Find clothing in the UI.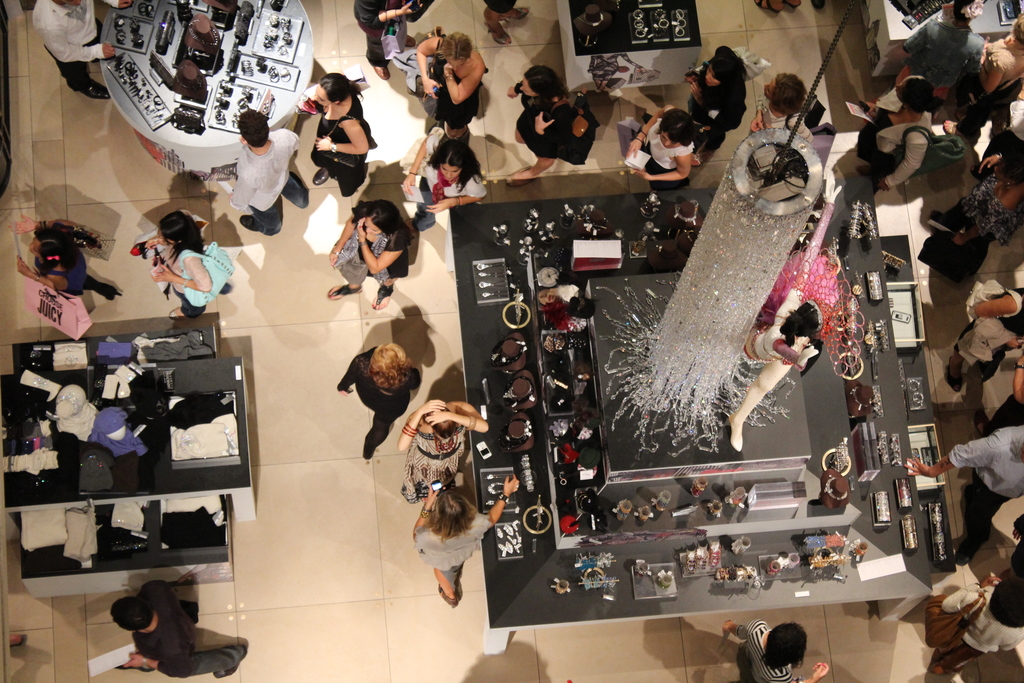
UI element at crop(345, 0, 404, 73).
